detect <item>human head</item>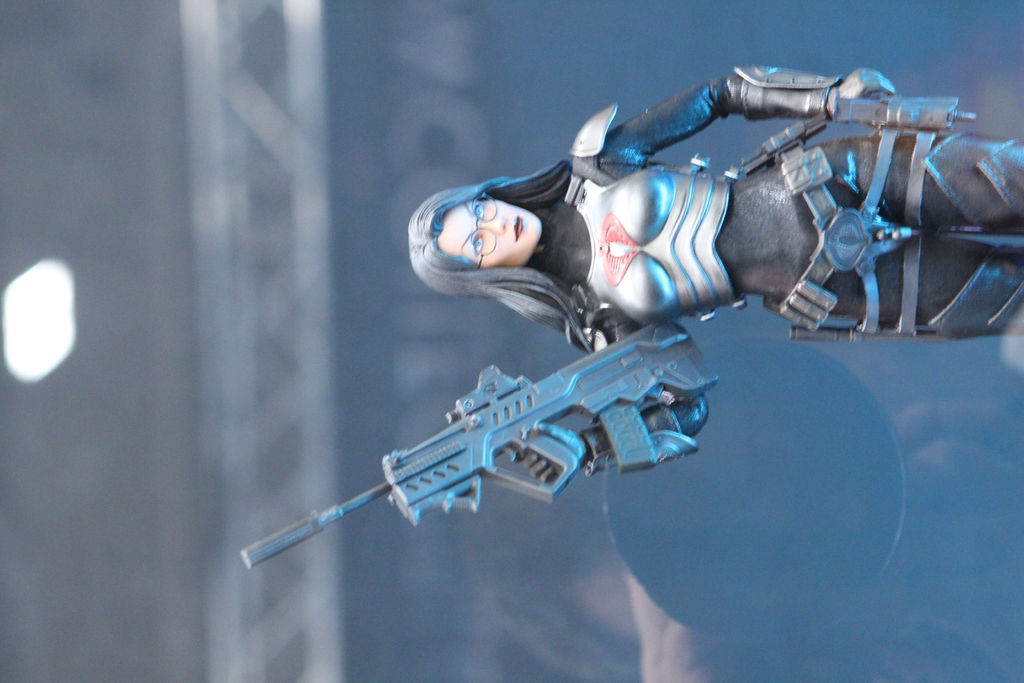
BBox(432, 175, 563, 281)
